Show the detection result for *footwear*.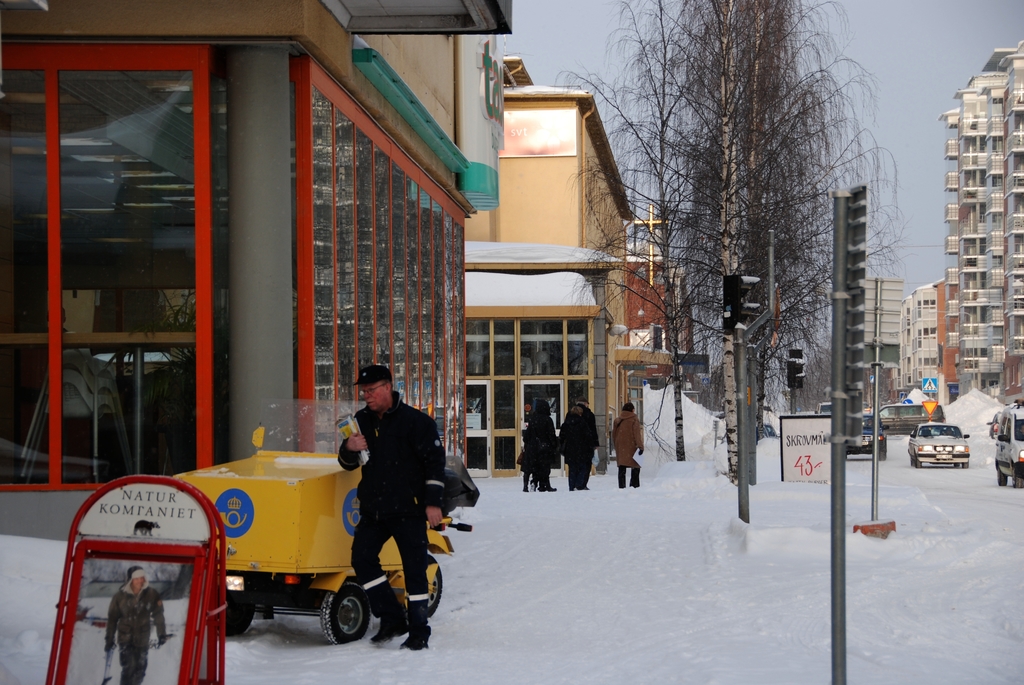
{"x1": 401, "y1": 597, "x2": 433, "y2": 650}.
